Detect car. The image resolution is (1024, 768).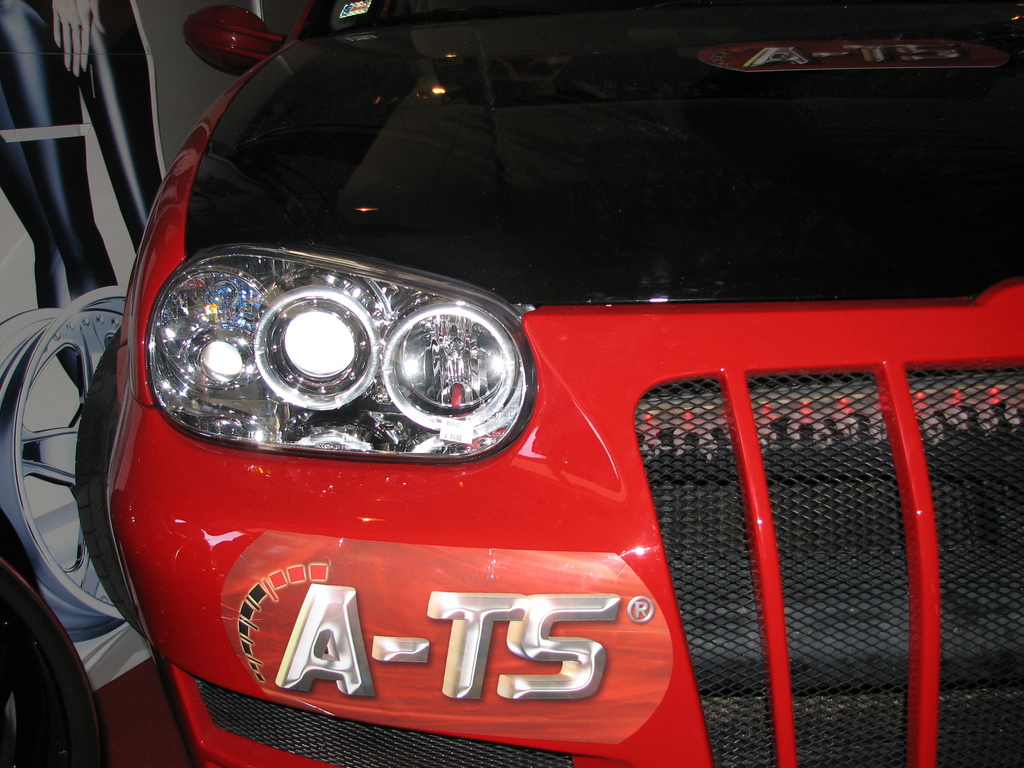
56/26/1012/767.
